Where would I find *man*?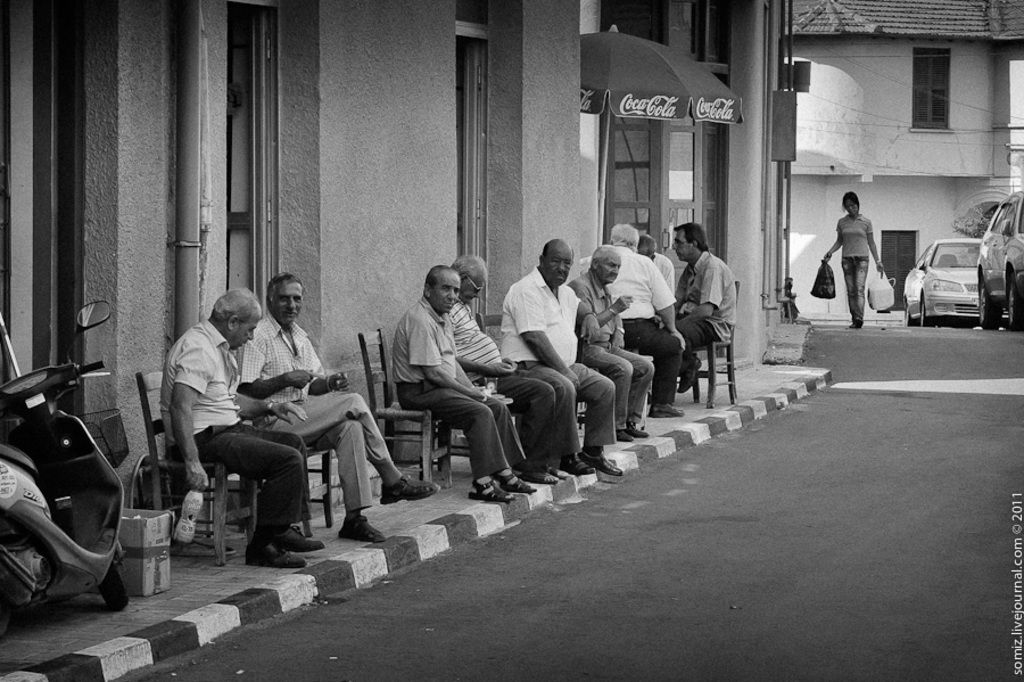
At crop(165, 288, 322, 573).
